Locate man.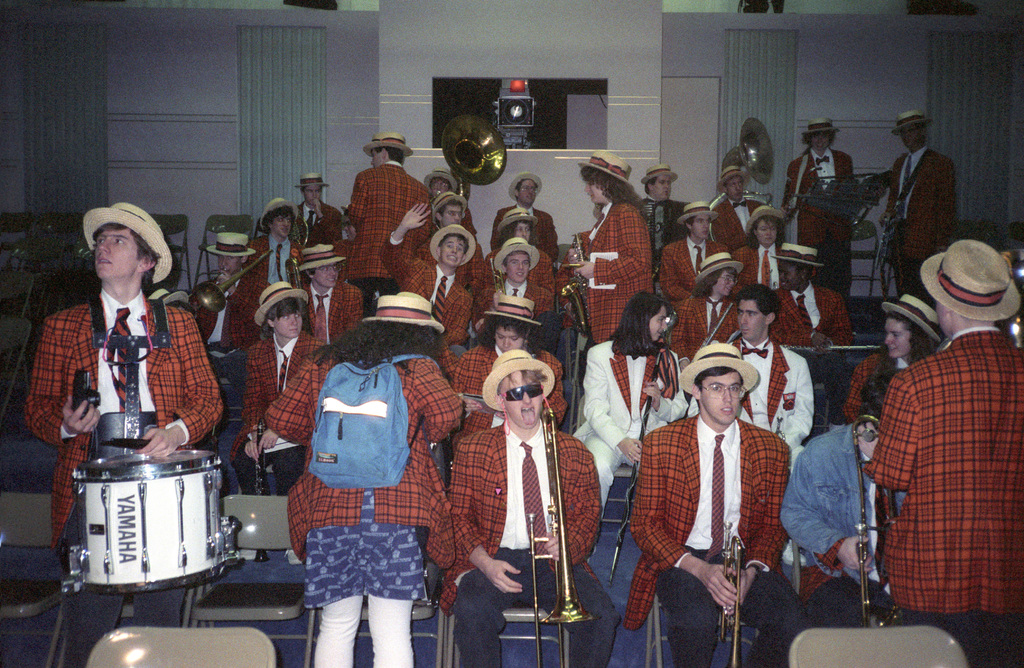
Bounding box: (left=21, top=204, right=231, bottom=545).
